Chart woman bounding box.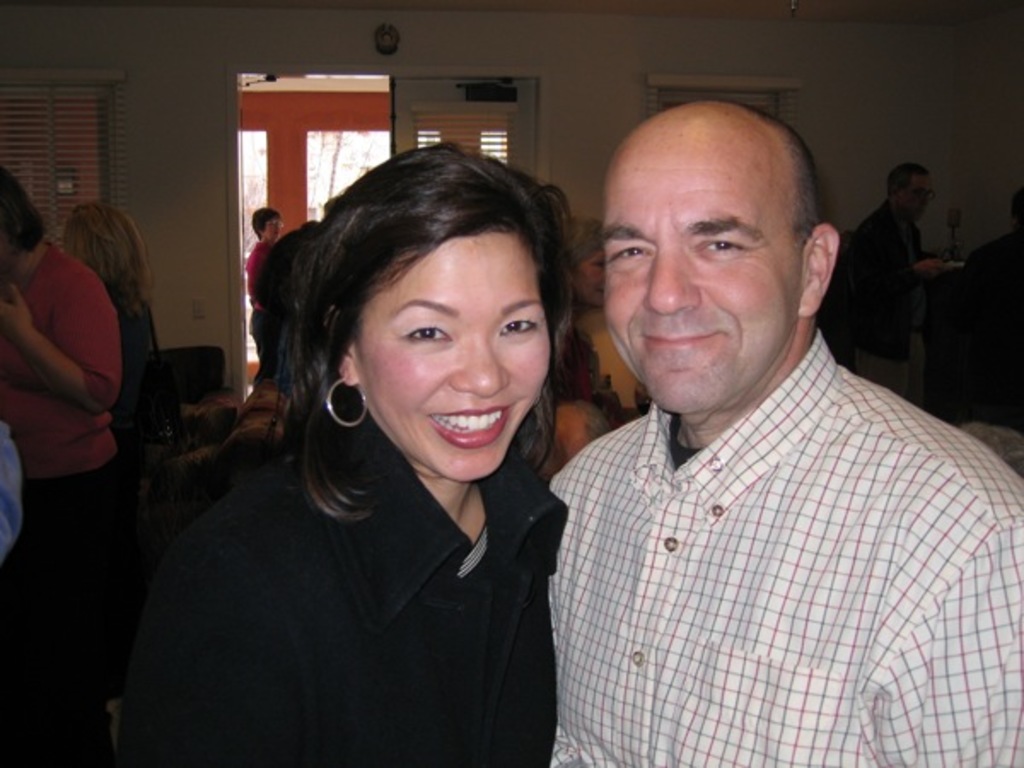
Charted: bbox=(543, 215, 616, 416).
